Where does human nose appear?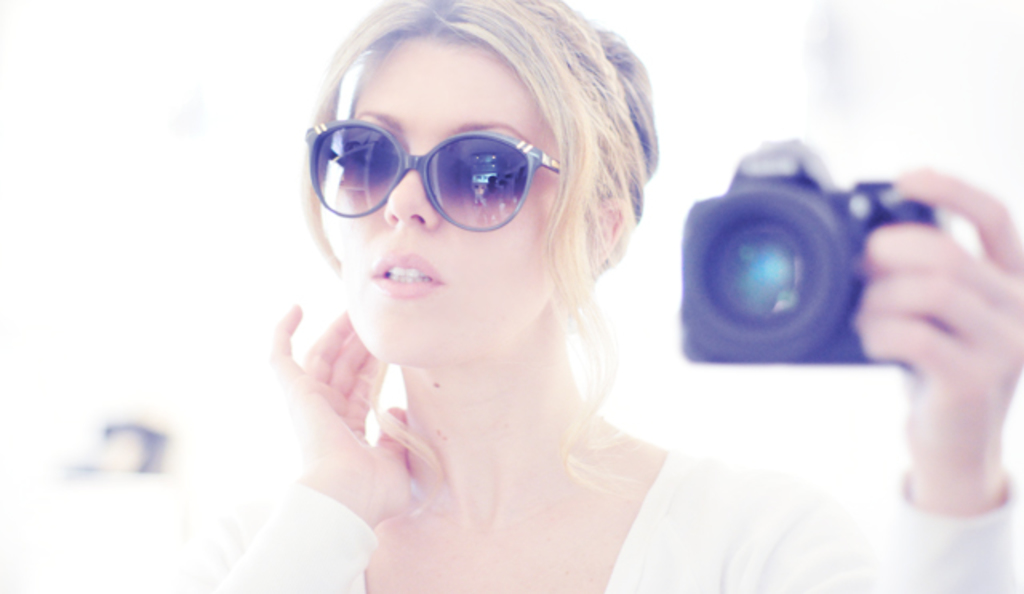
Appears at 384 157 440 231.
